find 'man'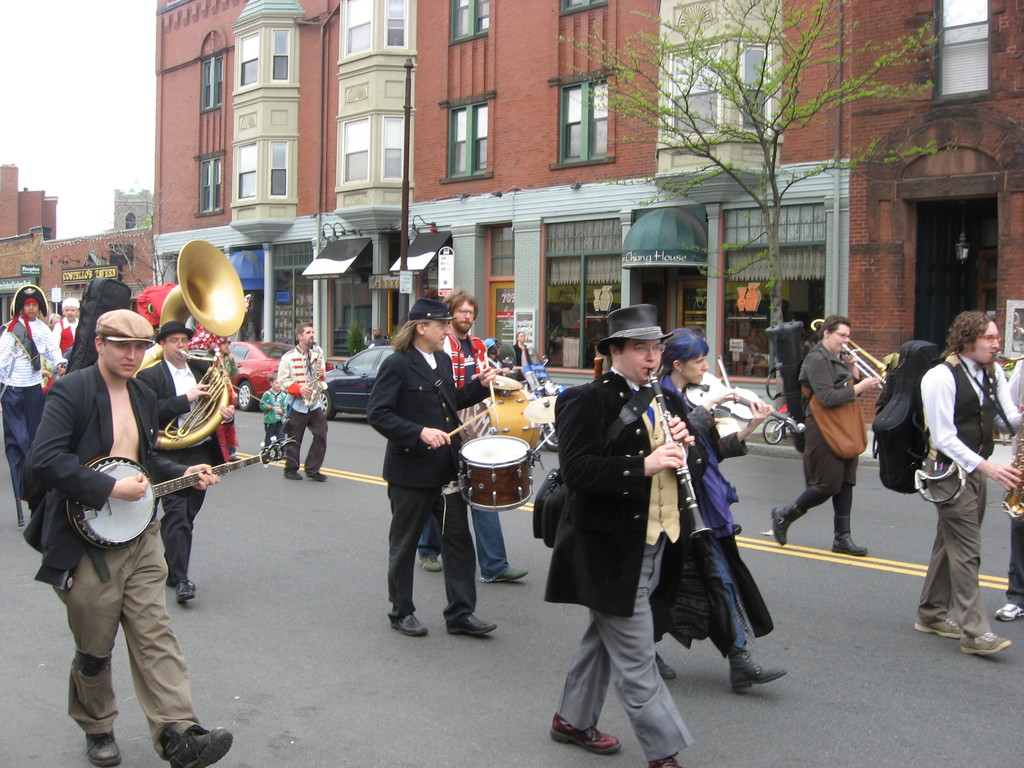
select_region(767, 315, 879, 559)
